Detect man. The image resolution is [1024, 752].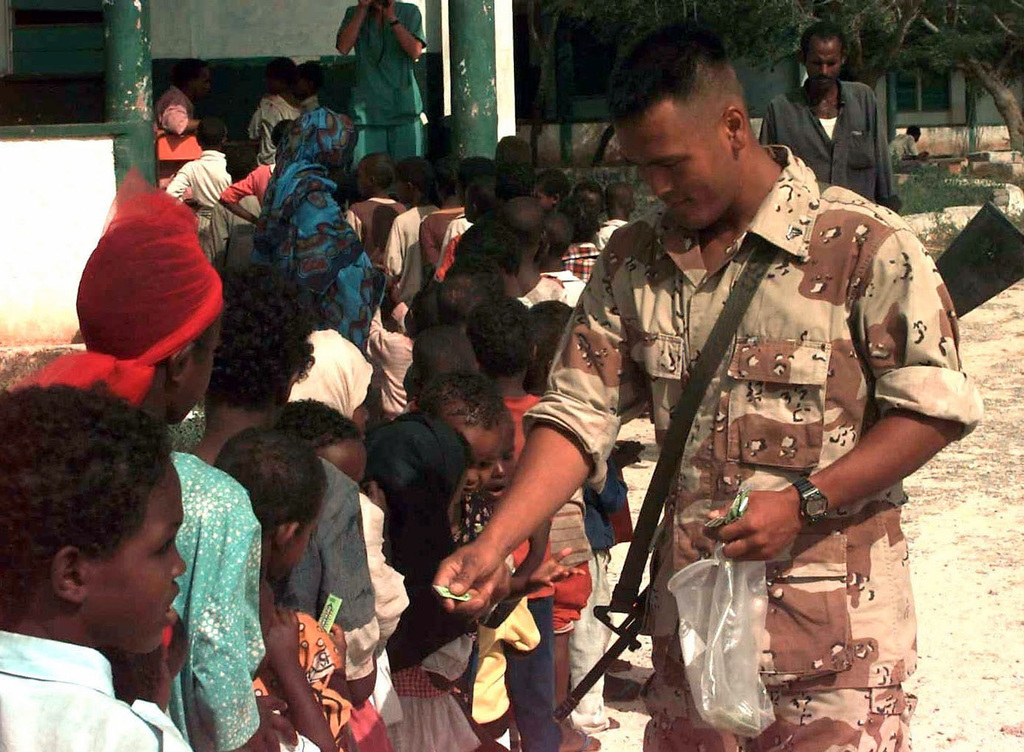
(756,22,898,212).
